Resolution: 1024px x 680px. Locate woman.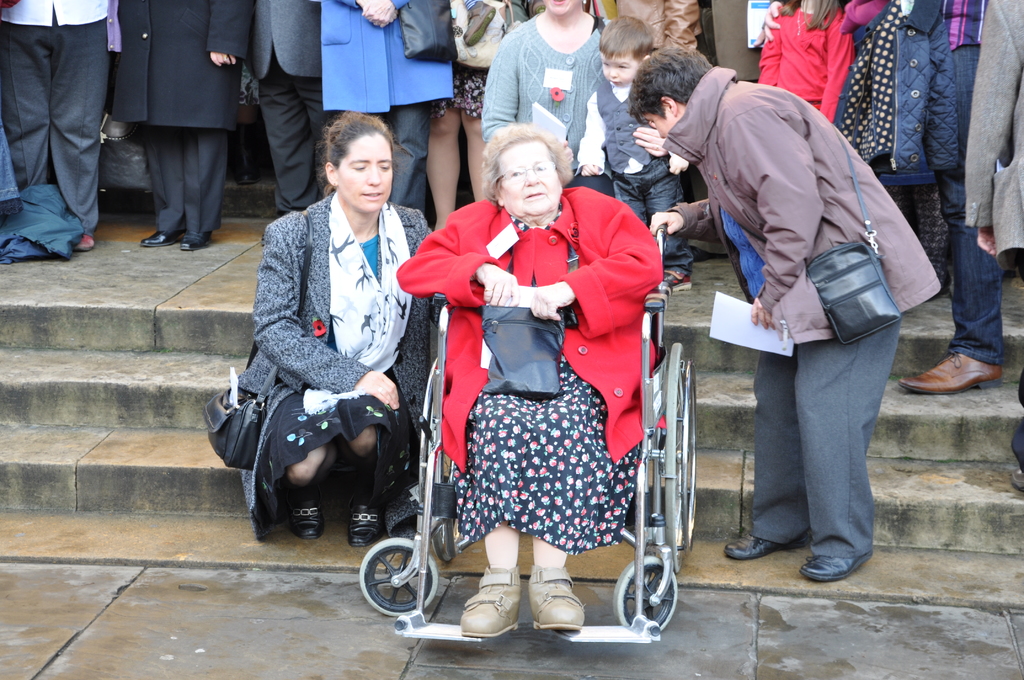
region(242, 114, 435, 553).
